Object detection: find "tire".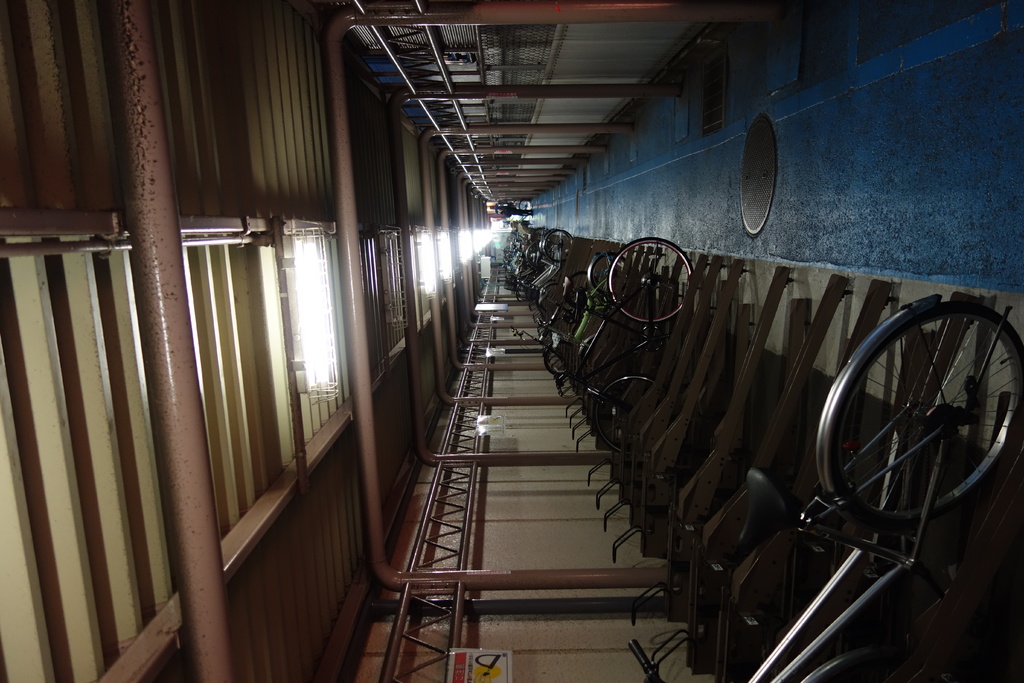
831,295,1005,545.
